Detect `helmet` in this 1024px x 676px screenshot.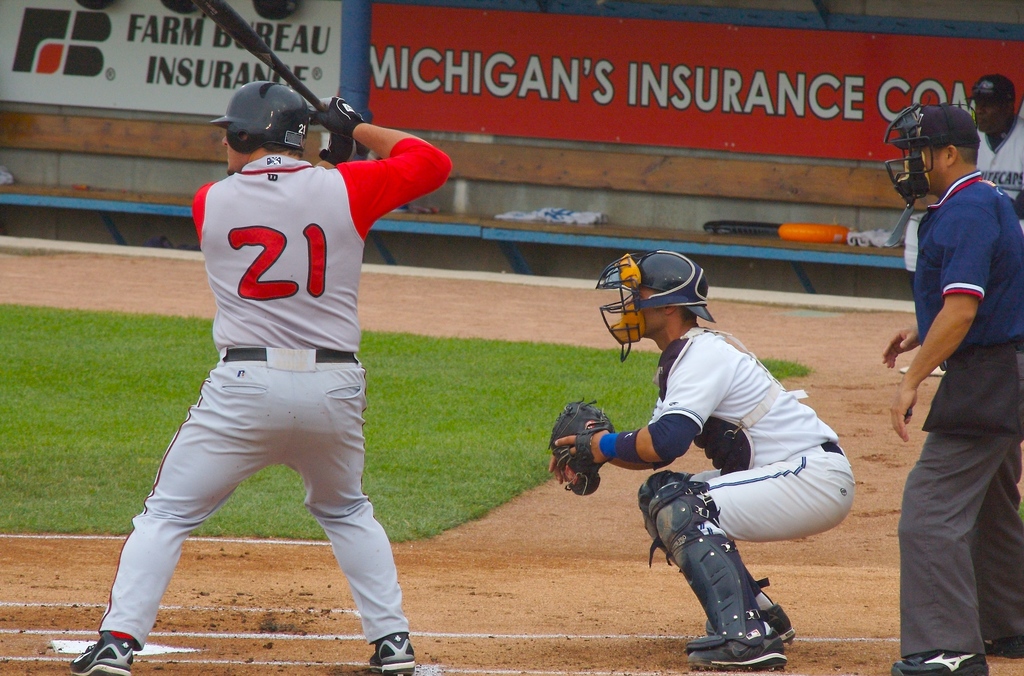
Detection: BBox(600, 250, 713, 345).
